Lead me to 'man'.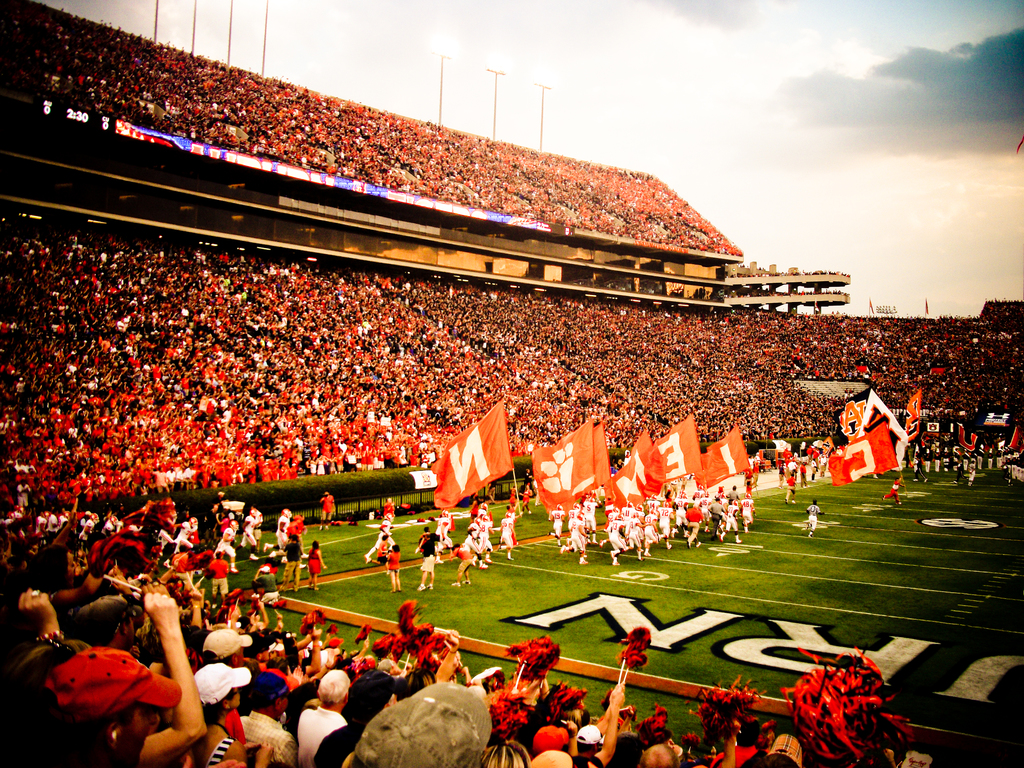
Lead to {"left": 241, "top": 507, "right": 260, "bottom": 555}.
